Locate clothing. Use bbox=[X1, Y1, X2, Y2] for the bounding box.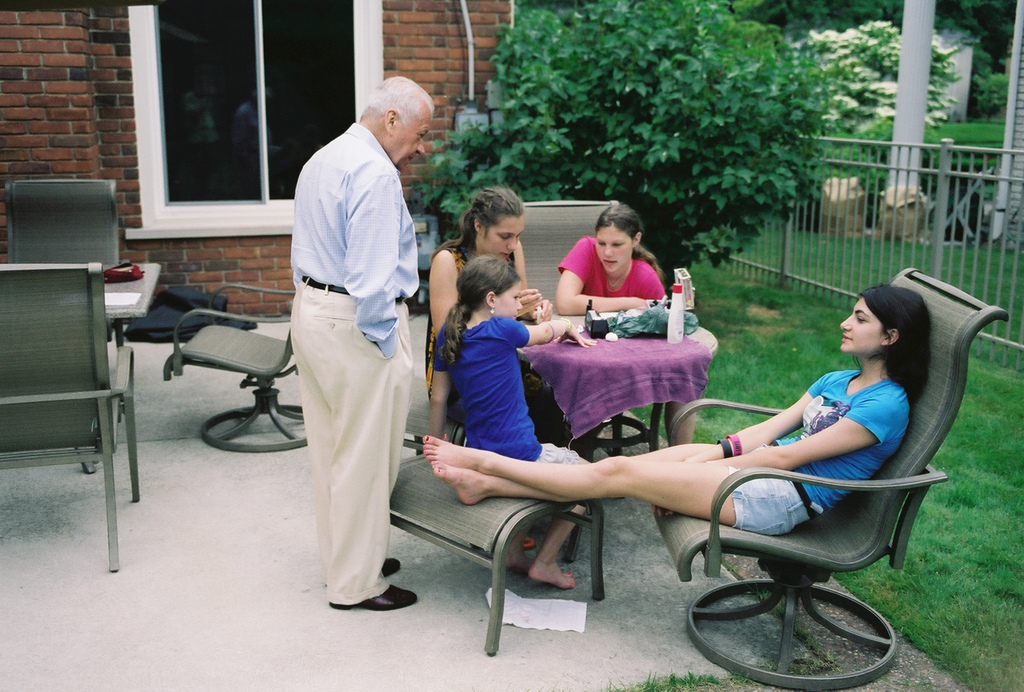
bbox=[430, 245, 565, 445].
